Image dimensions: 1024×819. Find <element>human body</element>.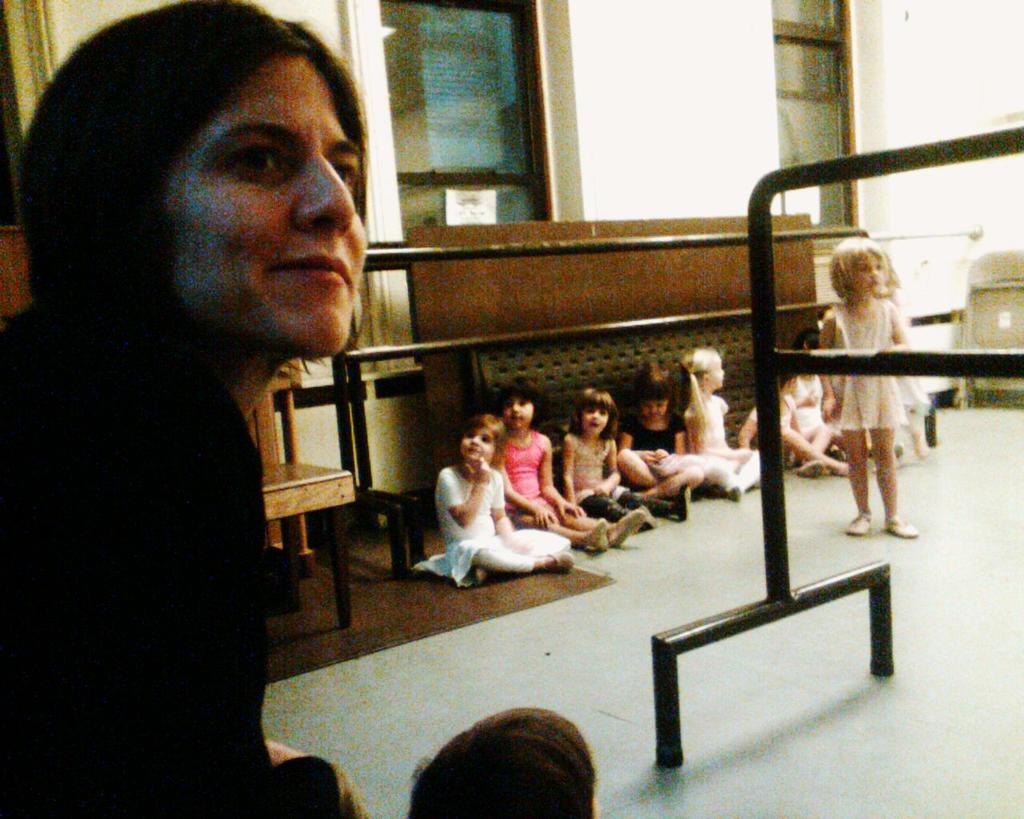
<box>675,382,768,505</box>.
